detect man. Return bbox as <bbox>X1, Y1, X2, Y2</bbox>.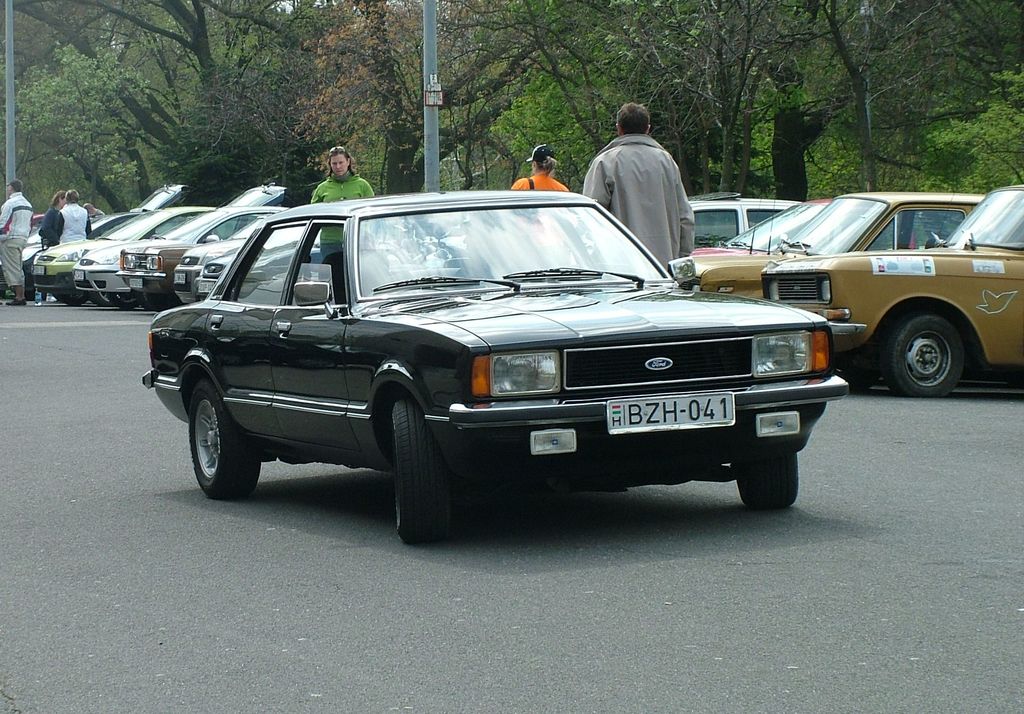
<bbox>581, 102, 696, 271</bbox>.
